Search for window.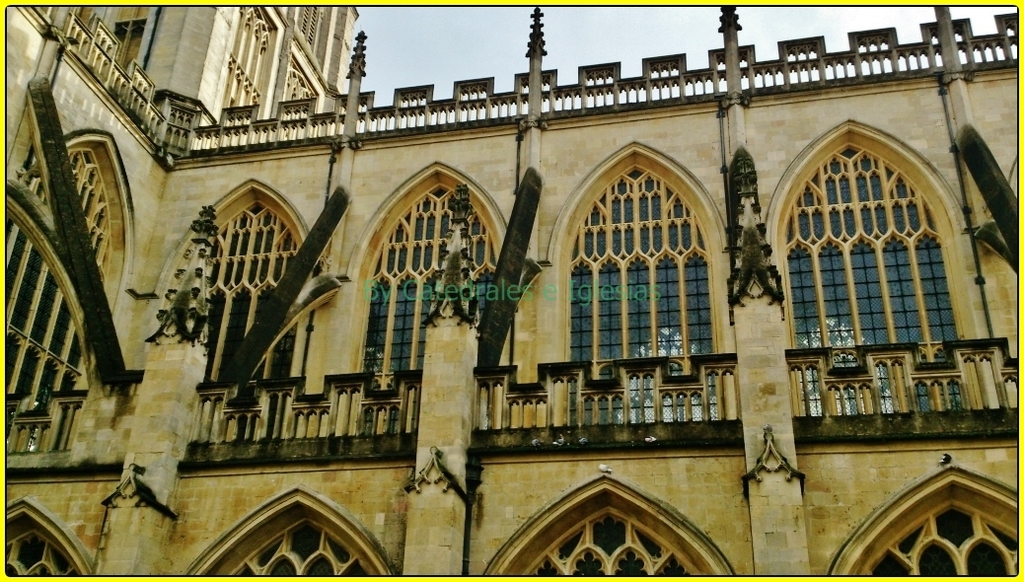
Found at x1=156, y1=202, x2=291, y2=391.
